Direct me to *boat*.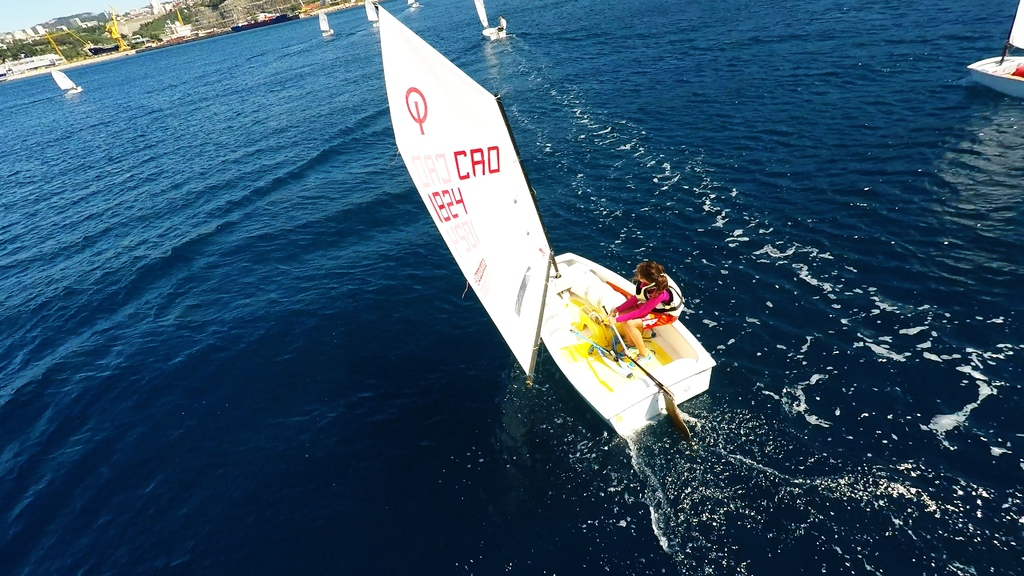
Direction: rect(366, 0, 379, 27).
